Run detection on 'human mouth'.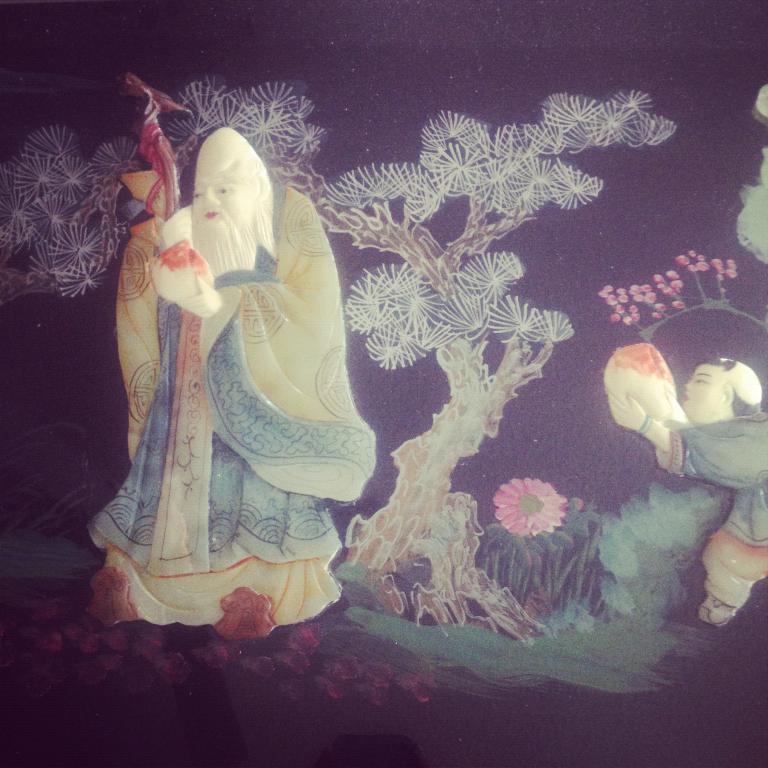
Result: <region>206, 212, 213, 217</region>.
